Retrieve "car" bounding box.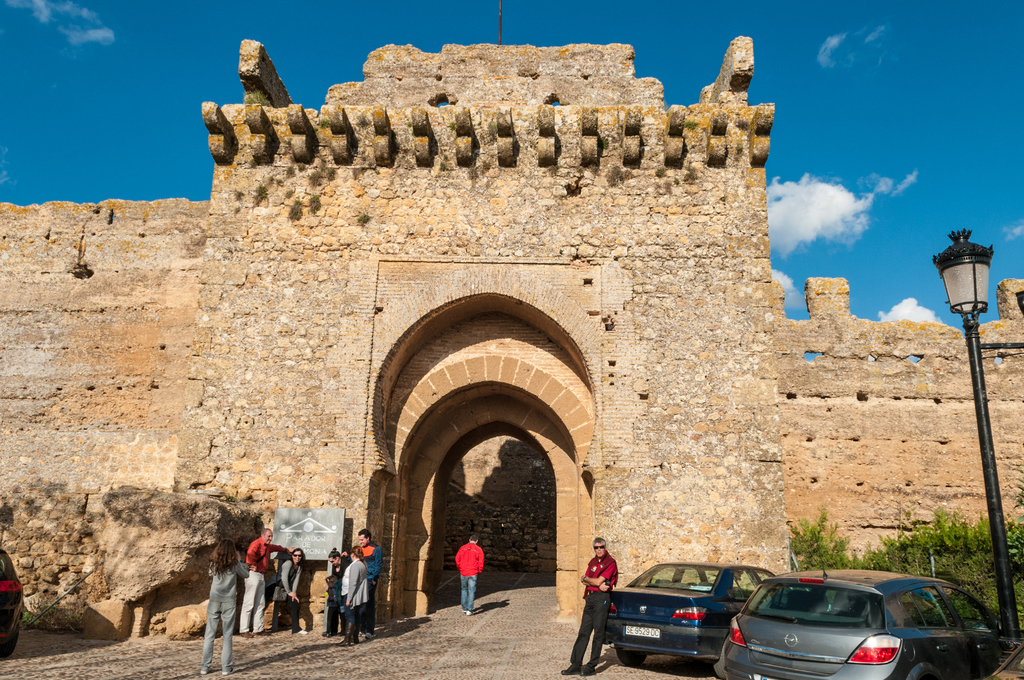
Bounding box: detection(990, 639, 1023, 679).
